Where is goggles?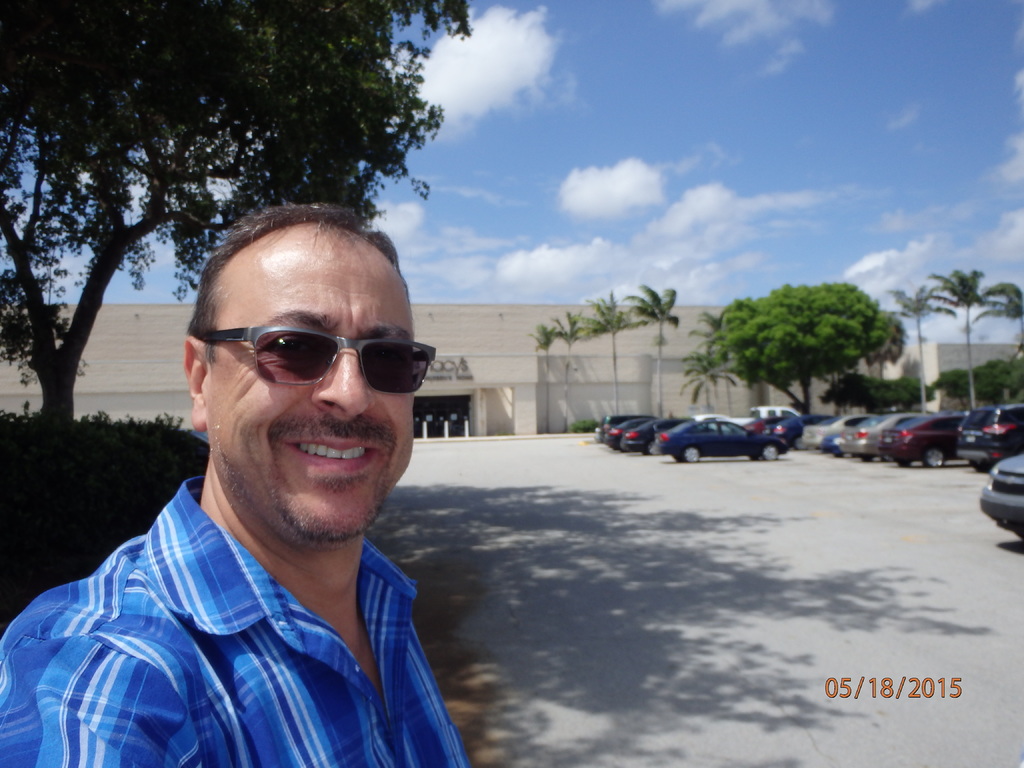
187,312,431,402.
